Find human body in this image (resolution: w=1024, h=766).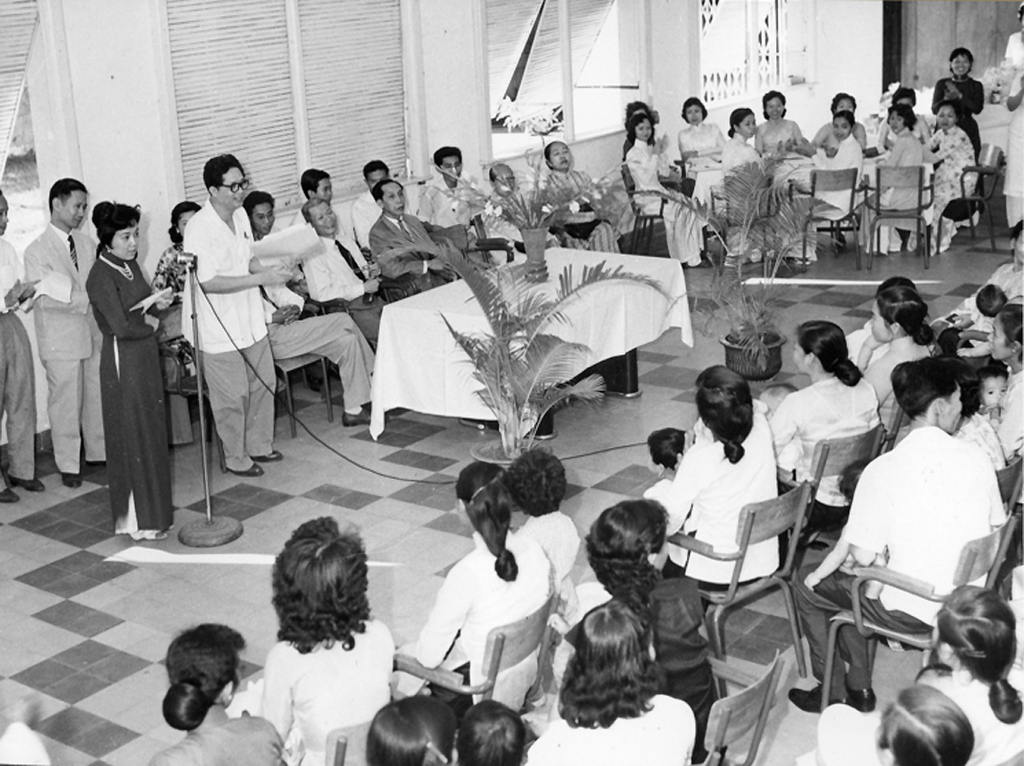
region(750, 87, 811, 156).
